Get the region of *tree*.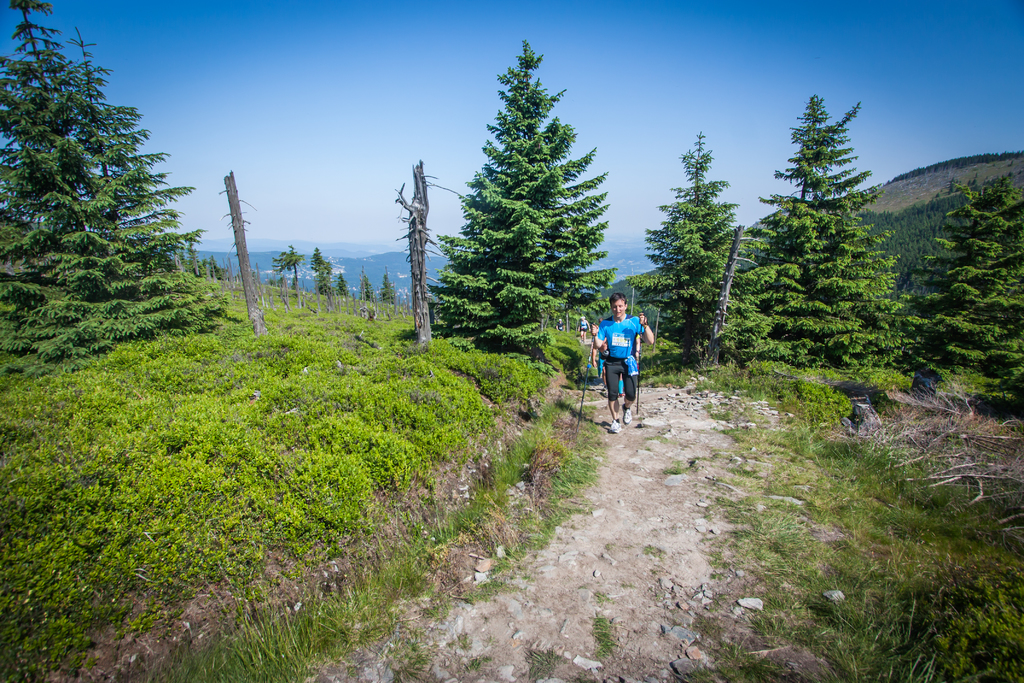
(425,40,620,391).
